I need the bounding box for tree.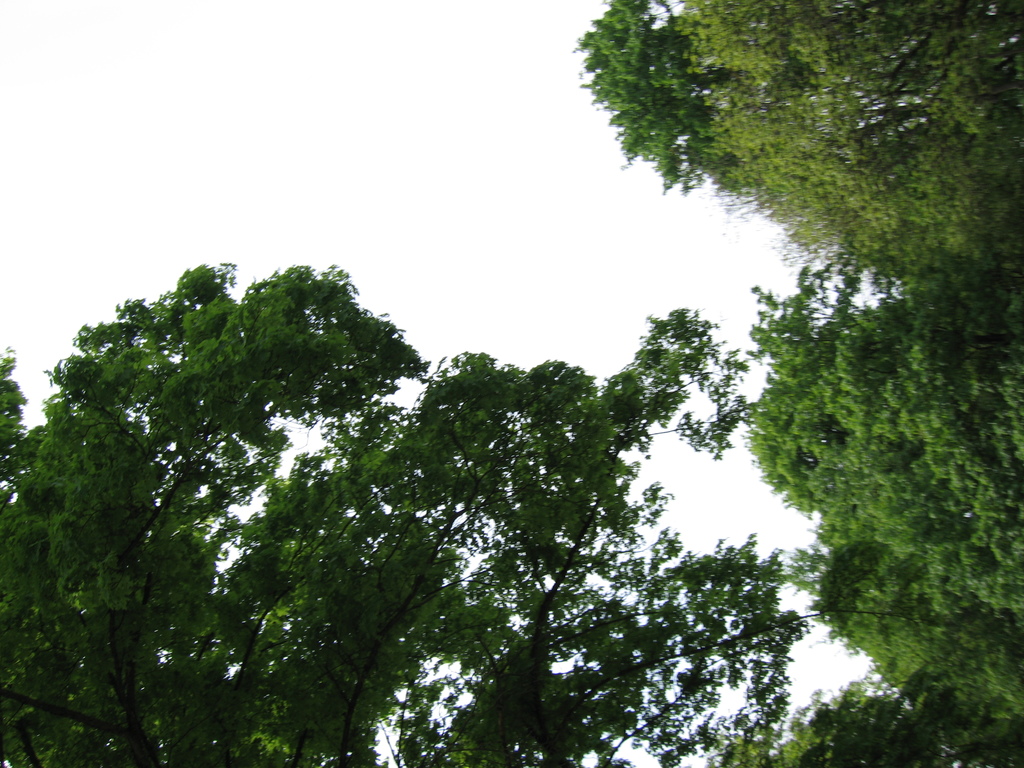
Here it is: [733,281,1023,767].
